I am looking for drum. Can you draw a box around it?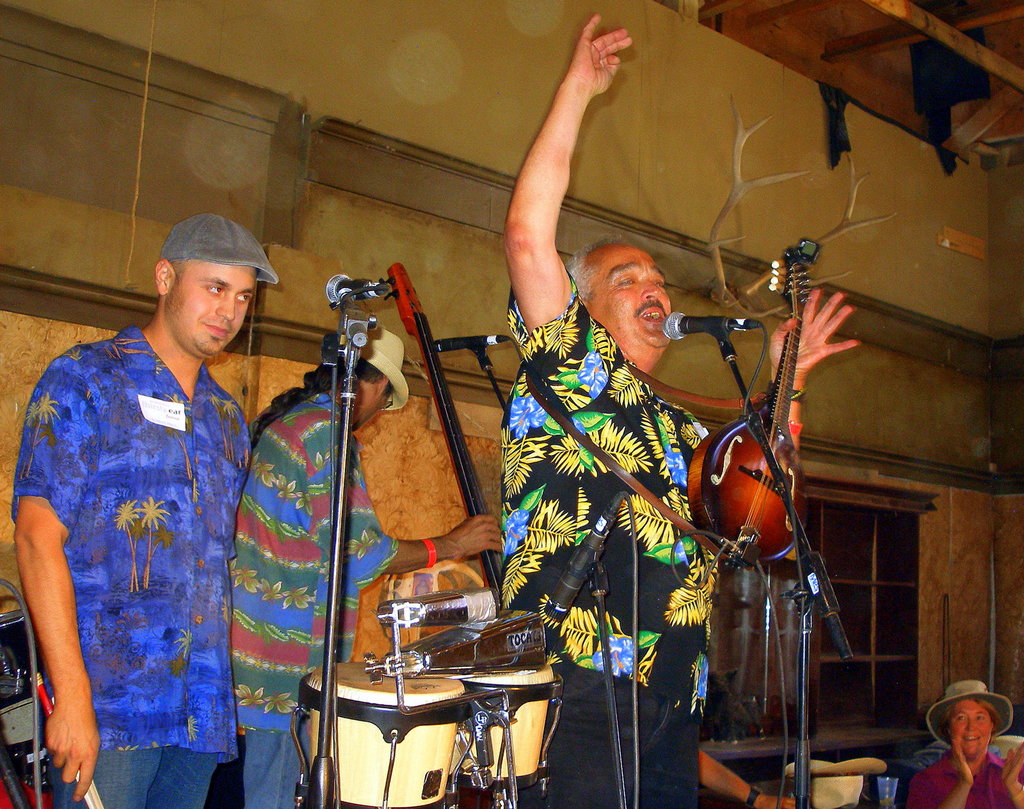
Sure, the bounding box is [461,668,563,789].
